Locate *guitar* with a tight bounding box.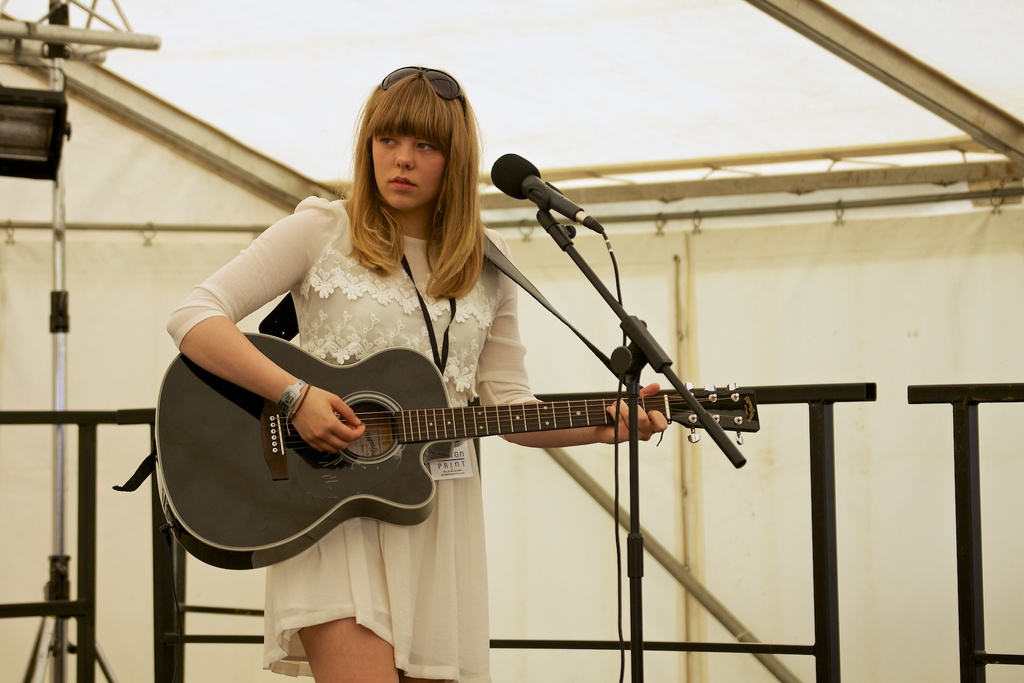
Rect(128, 295, 762, 601).
